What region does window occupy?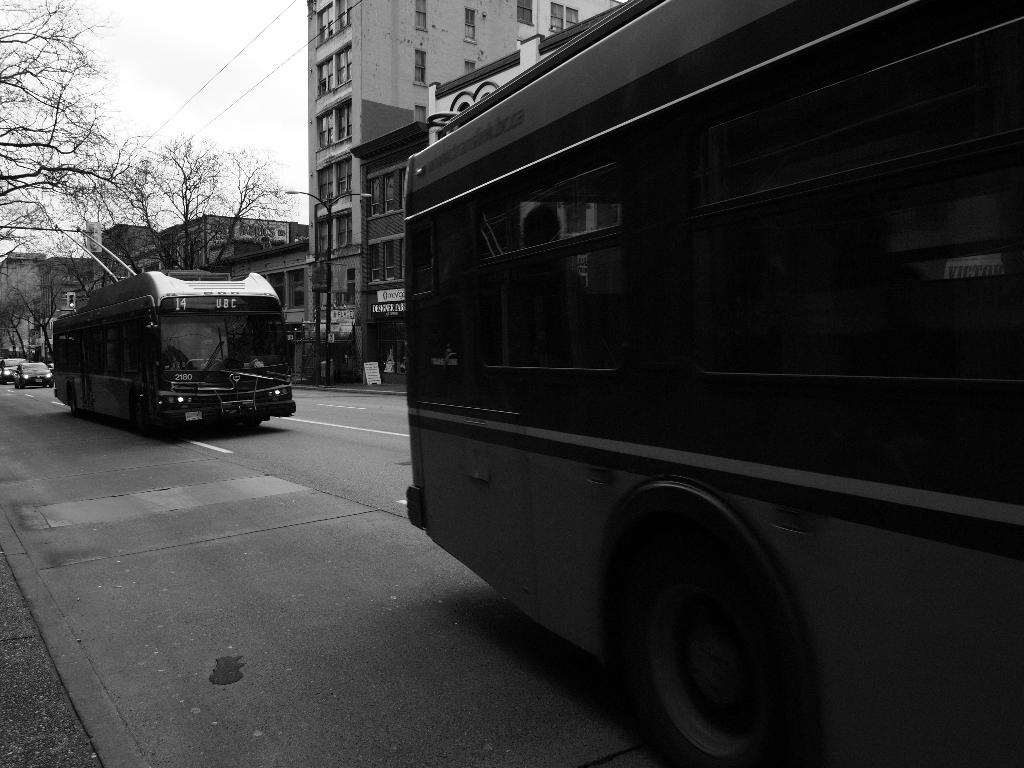
<bbox>346, 268, 357, 308</bbox>.
